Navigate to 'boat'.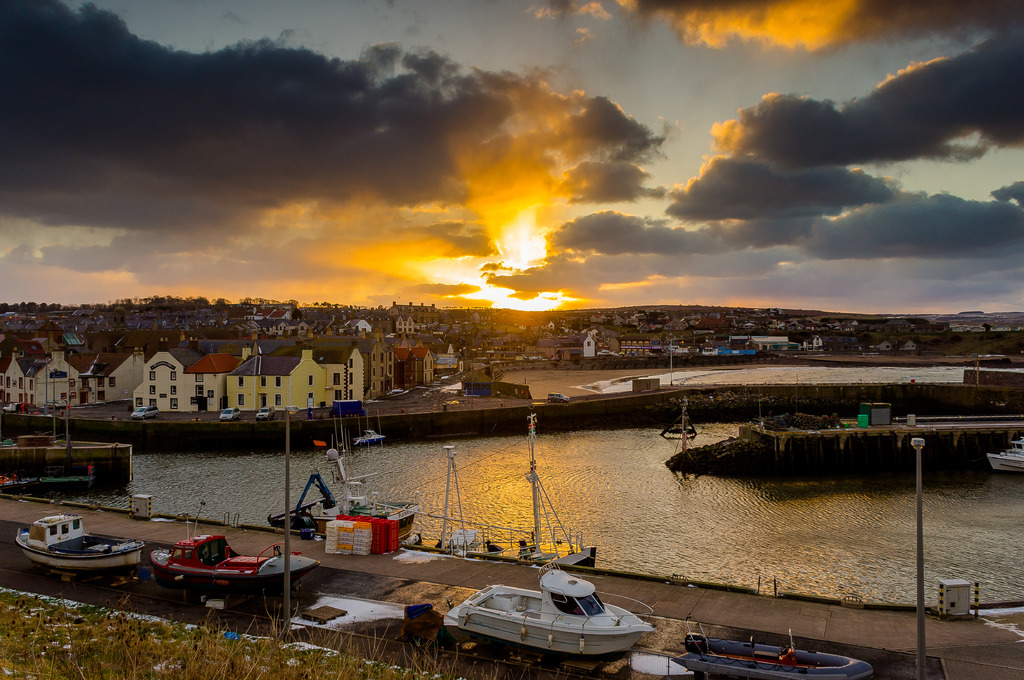
Navigation target: detection(145, 529, 312, 594).
